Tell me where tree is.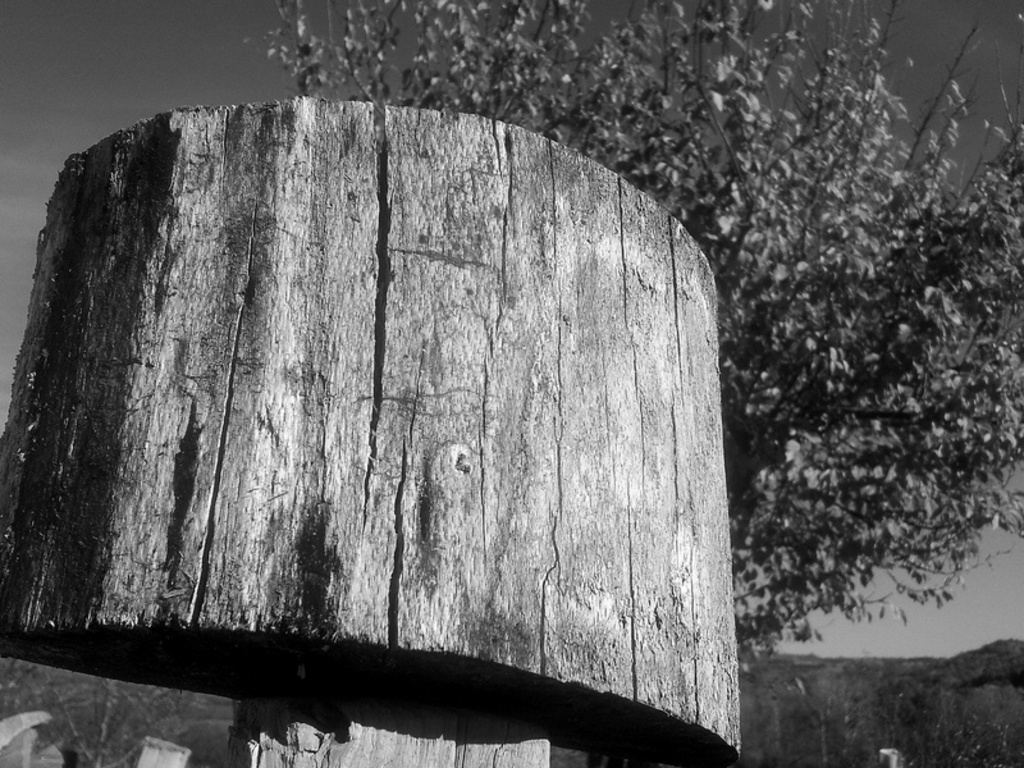
tree is at BBox(828, 676, 879, 765).
